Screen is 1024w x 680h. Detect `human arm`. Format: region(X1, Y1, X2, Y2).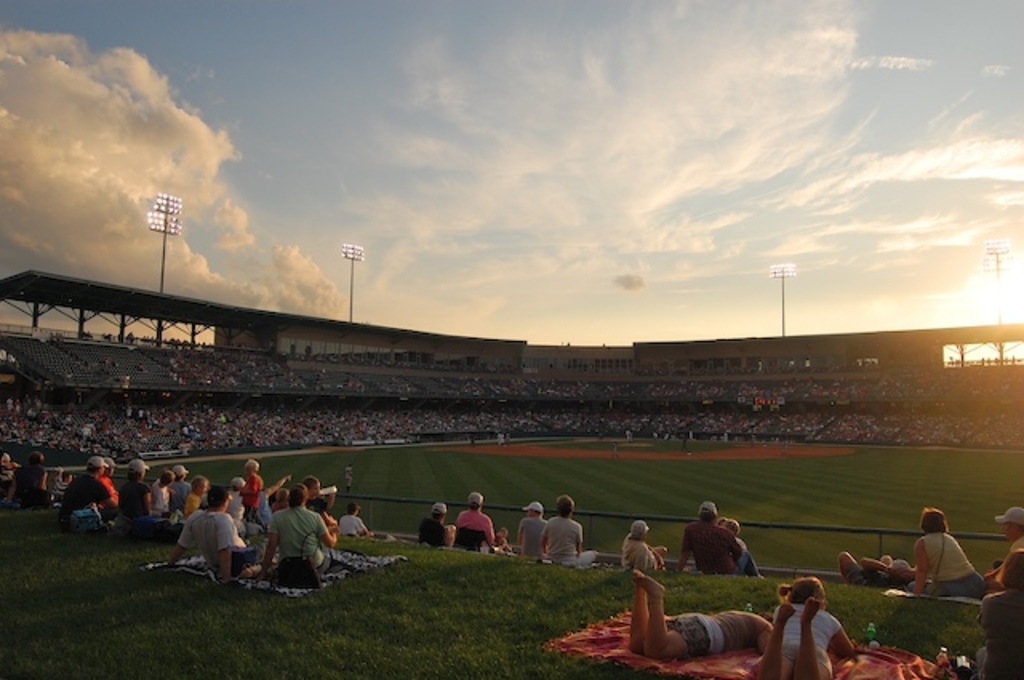
region(483, 518, 491, 544).
